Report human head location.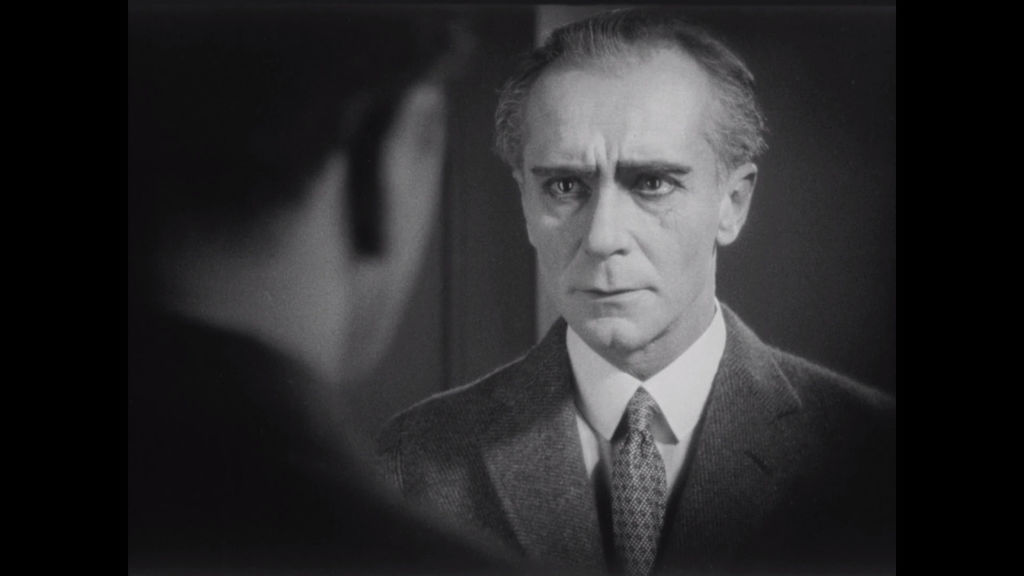
Report: rect(502, 14, 765, 323).
